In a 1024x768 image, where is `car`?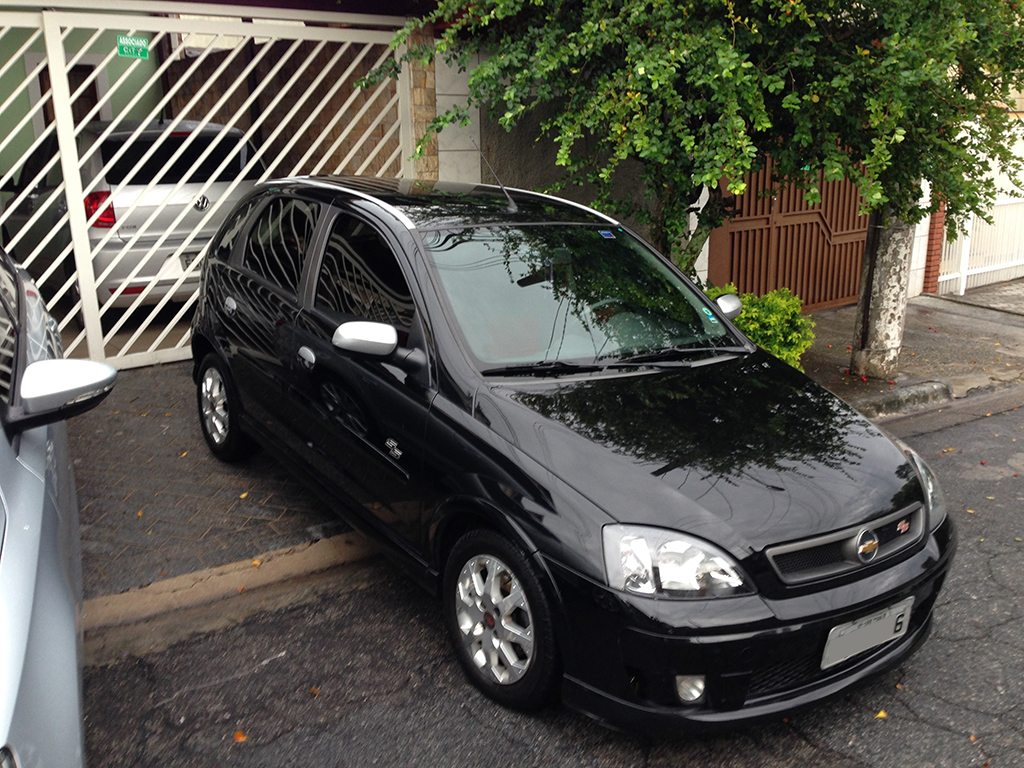
box=[0, 238, 121, 767].
